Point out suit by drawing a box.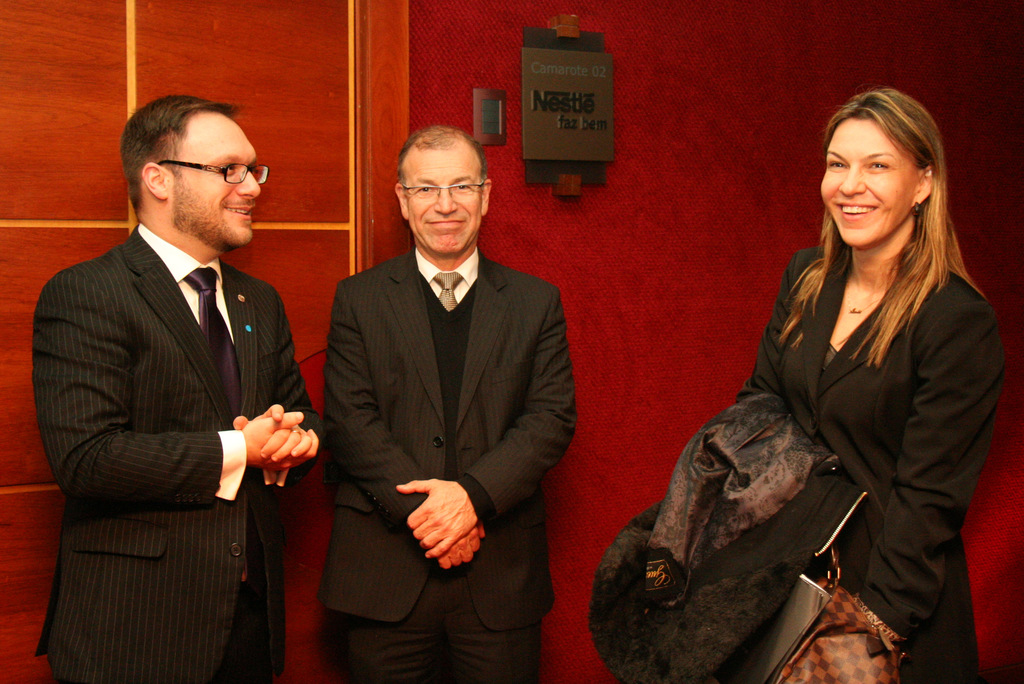
{"left": 28, "top": 222, "right": 326, "bottom": 680}.
